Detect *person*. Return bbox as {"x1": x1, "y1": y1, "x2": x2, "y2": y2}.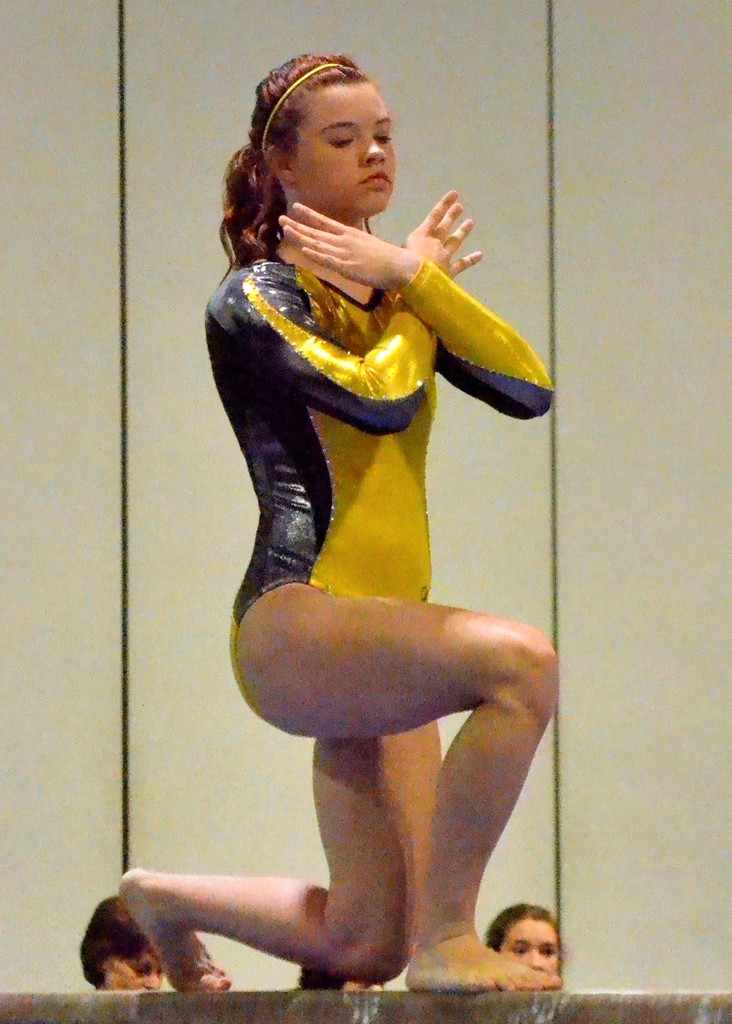
{"x1": 73, "y1": 889, "x2": 166, "y2": 991}.
